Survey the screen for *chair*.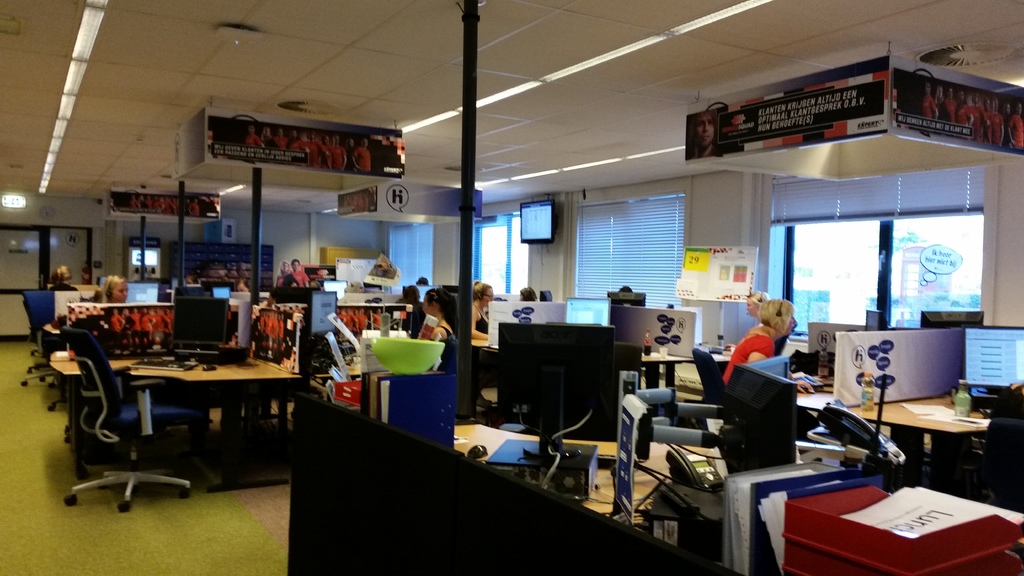
Survey found: 52/323/193/509.
